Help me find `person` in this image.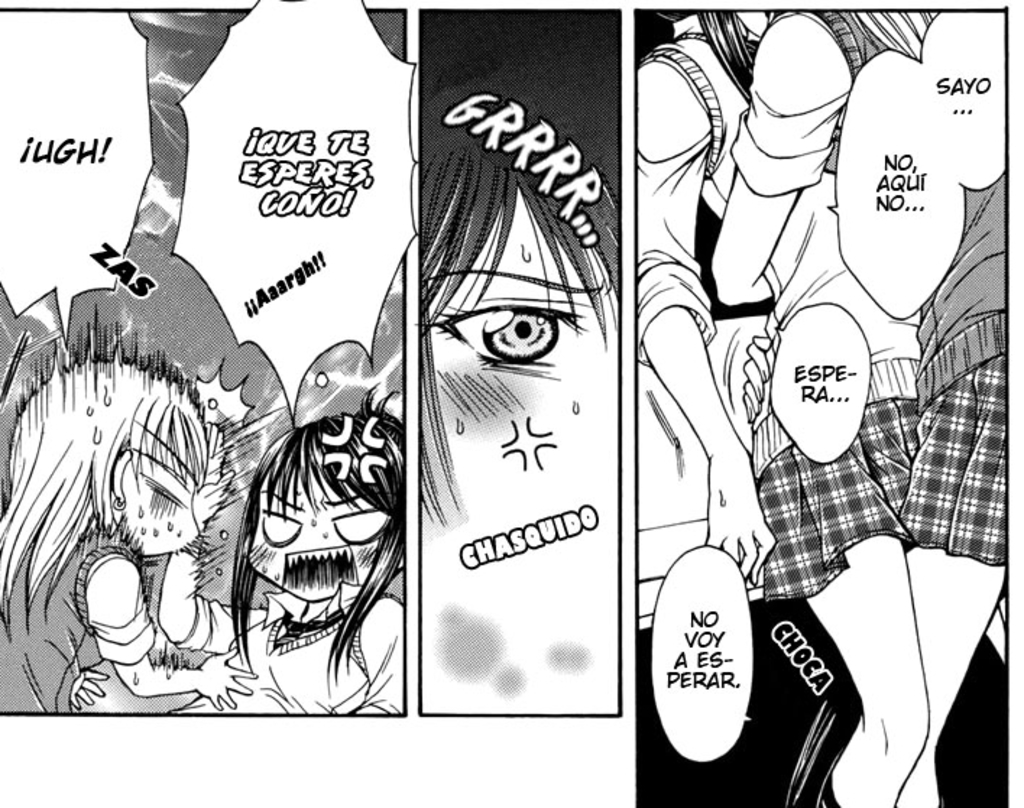
Found it: box(415, 64, 628, 538).
